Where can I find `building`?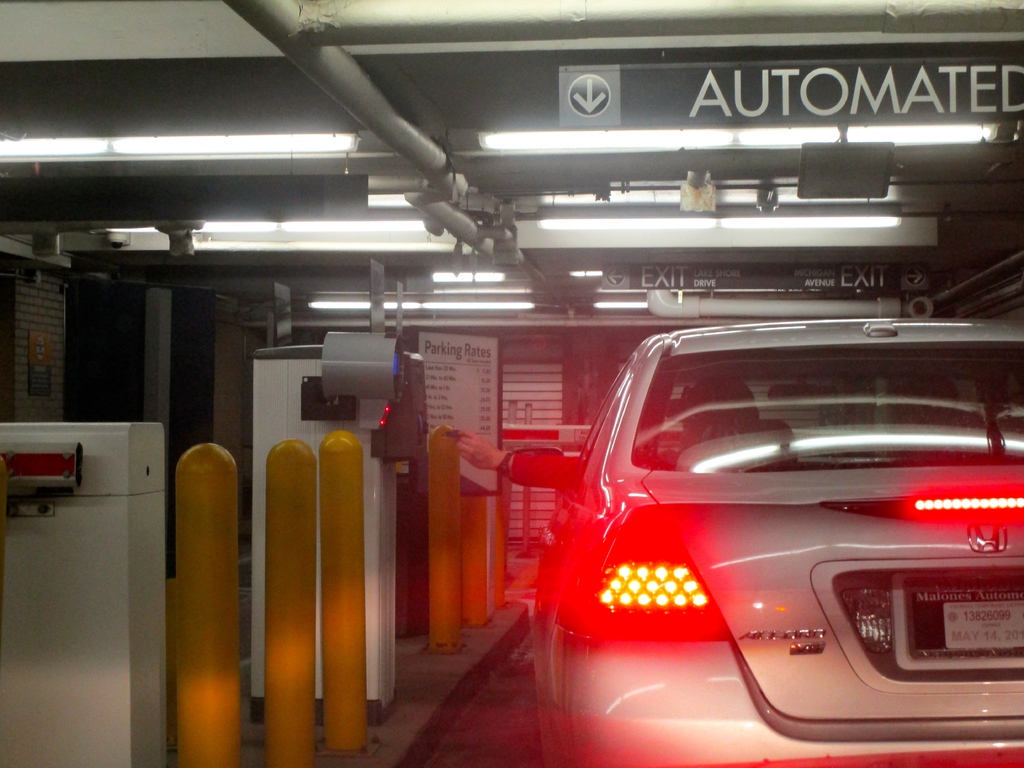
You can find it at bbox(1, 0, 1023, 767).
